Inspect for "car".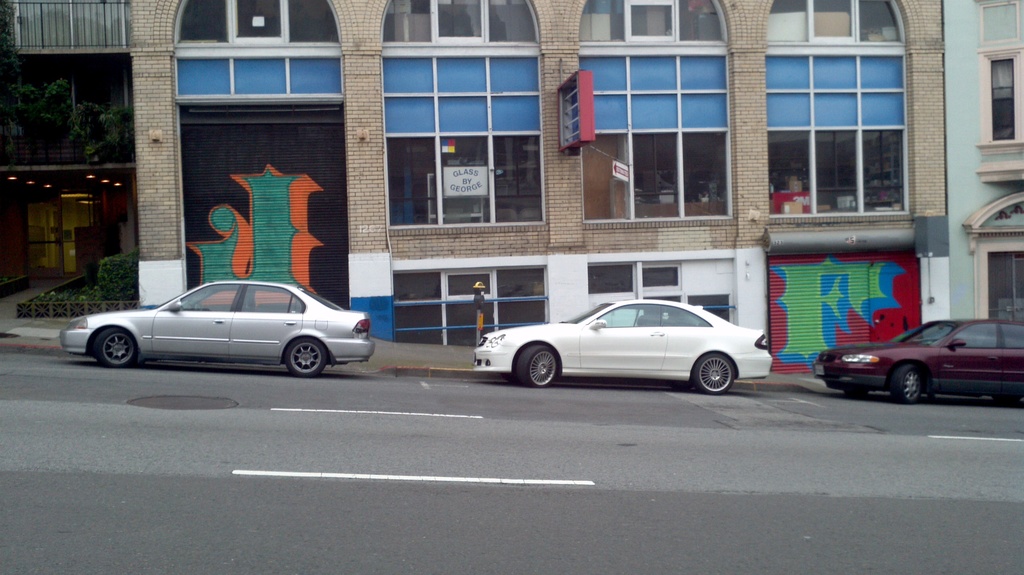
Inspection: (left=62, top=282, right=373, bottom=375).
